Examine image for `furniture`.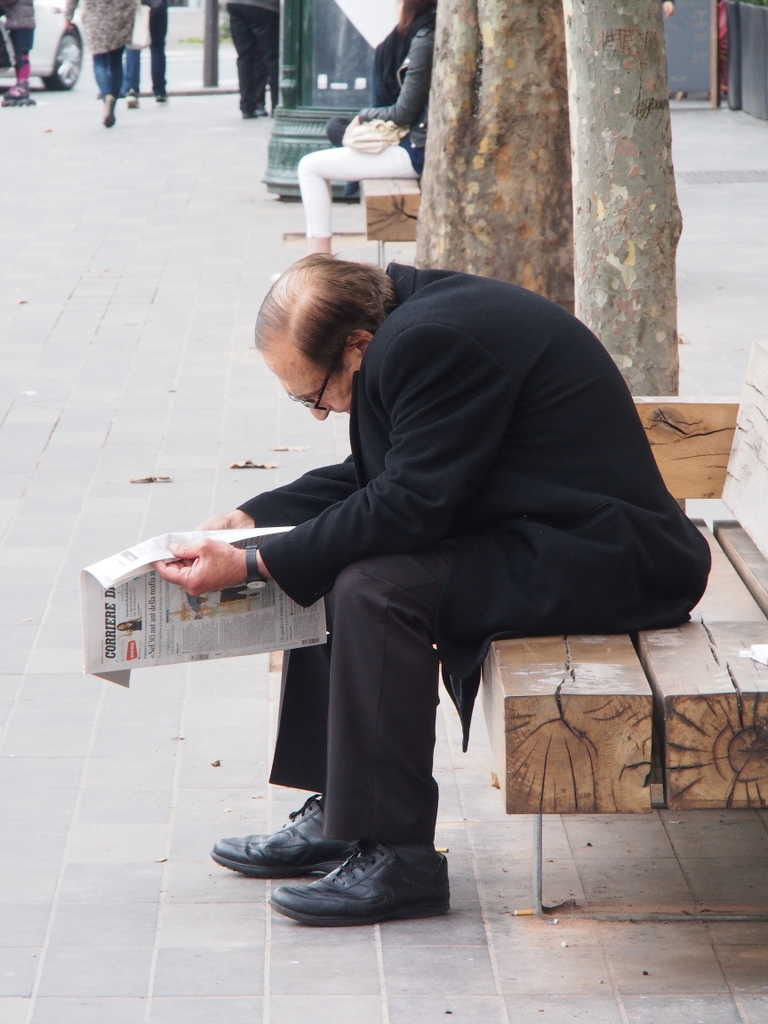
Examination result: 480,339,767,922.
